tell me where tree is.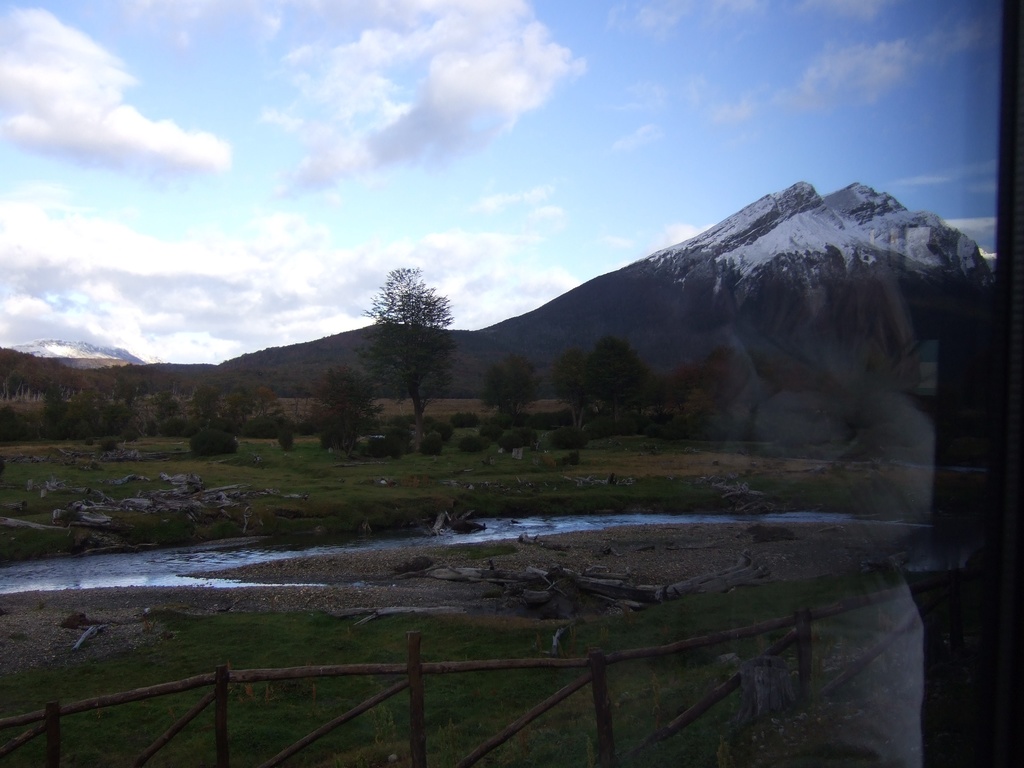
tree is at [552,350,600,428].
